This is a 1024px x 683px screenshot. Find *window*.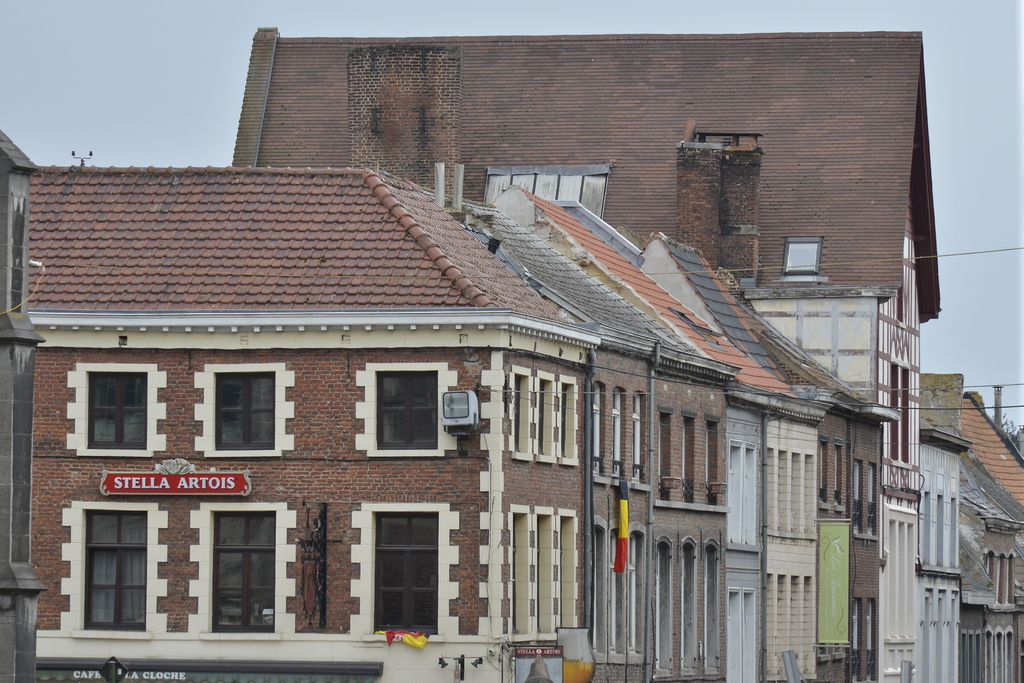
Bounding box: left=549, top=503, right=578, bottom=633.
